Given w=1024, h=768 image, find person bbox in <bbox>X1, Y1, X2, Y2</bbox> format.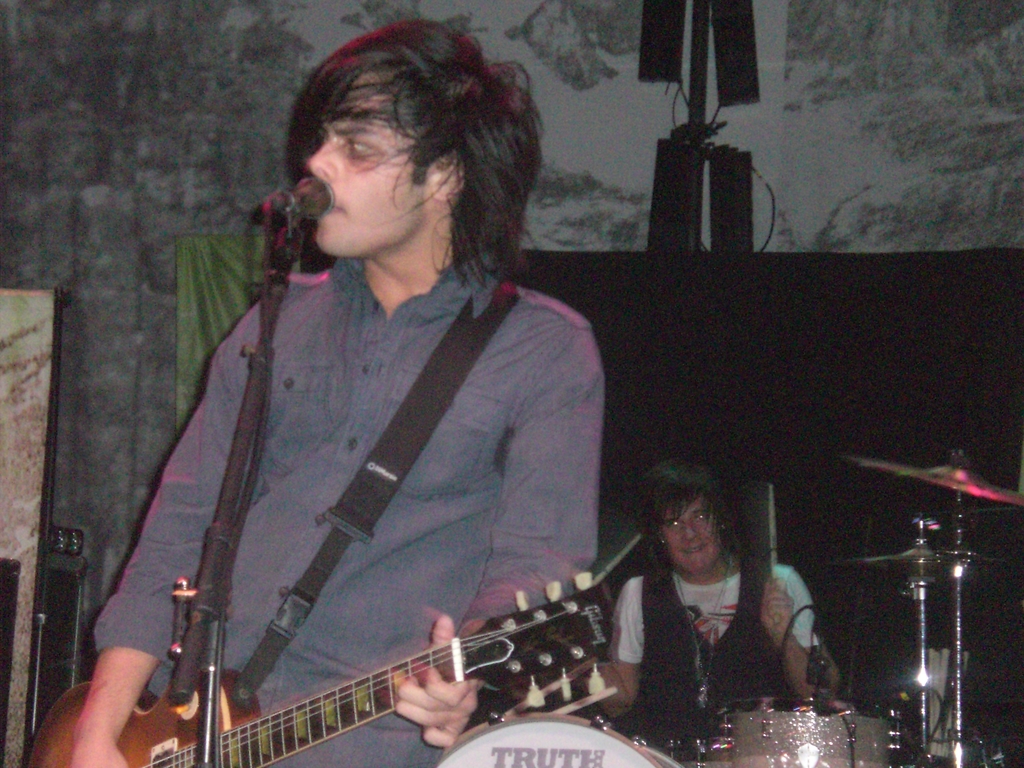
<bbox>113, 46, 636, 740</bbox>.
